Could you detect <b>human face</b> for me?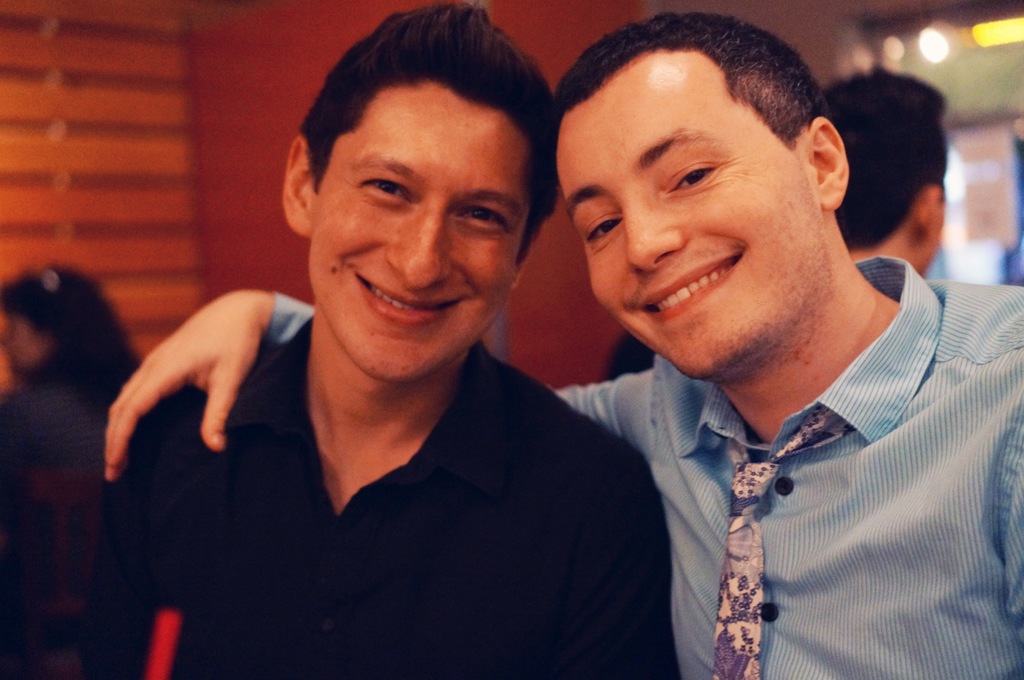
Detection result: 8/305/48/369.
